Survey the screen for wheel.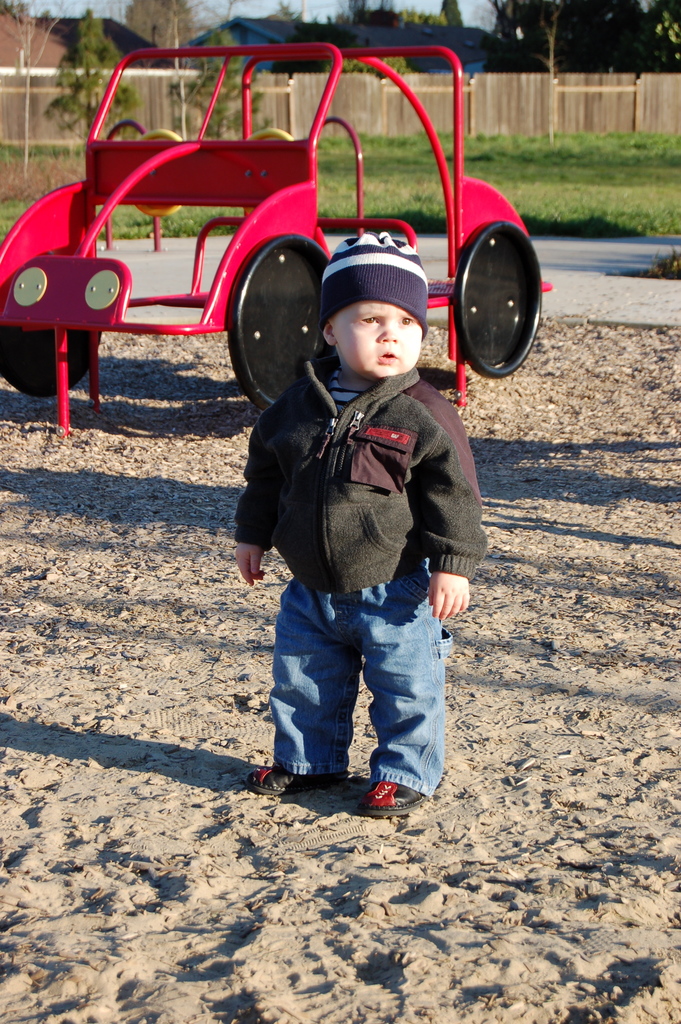
Survey found: <region>460, 205, 543, 368</region>.
